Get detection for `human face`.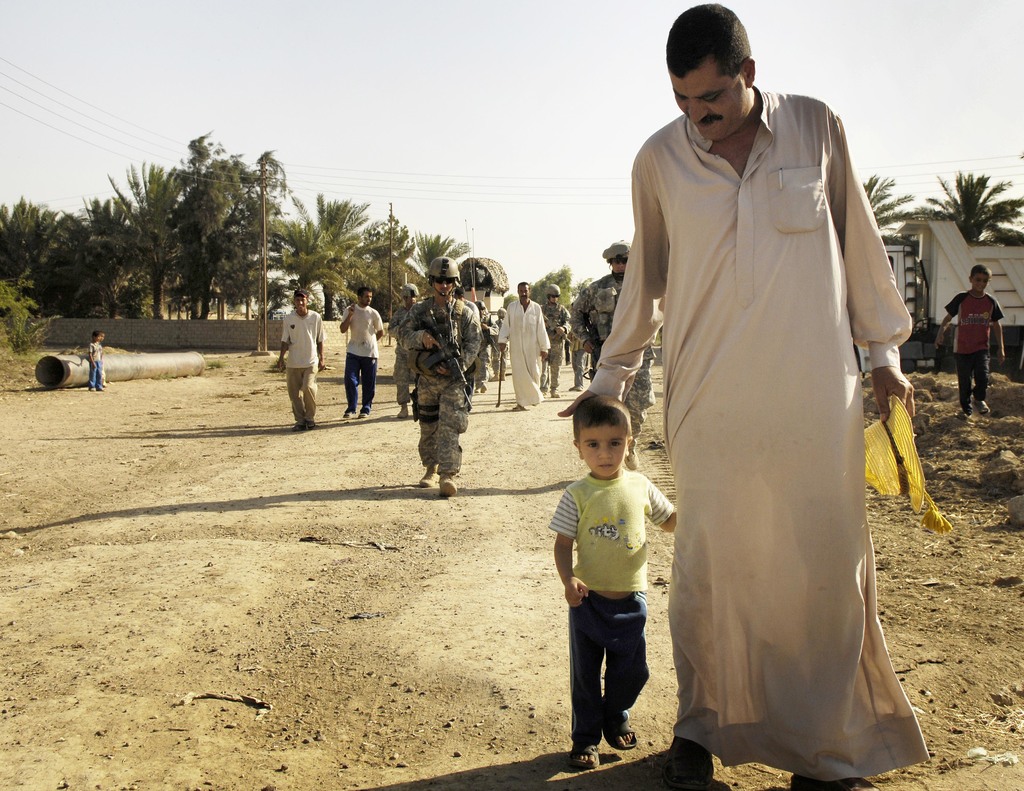
Detection: [left=610, top=256, right=623, bottom=276].
